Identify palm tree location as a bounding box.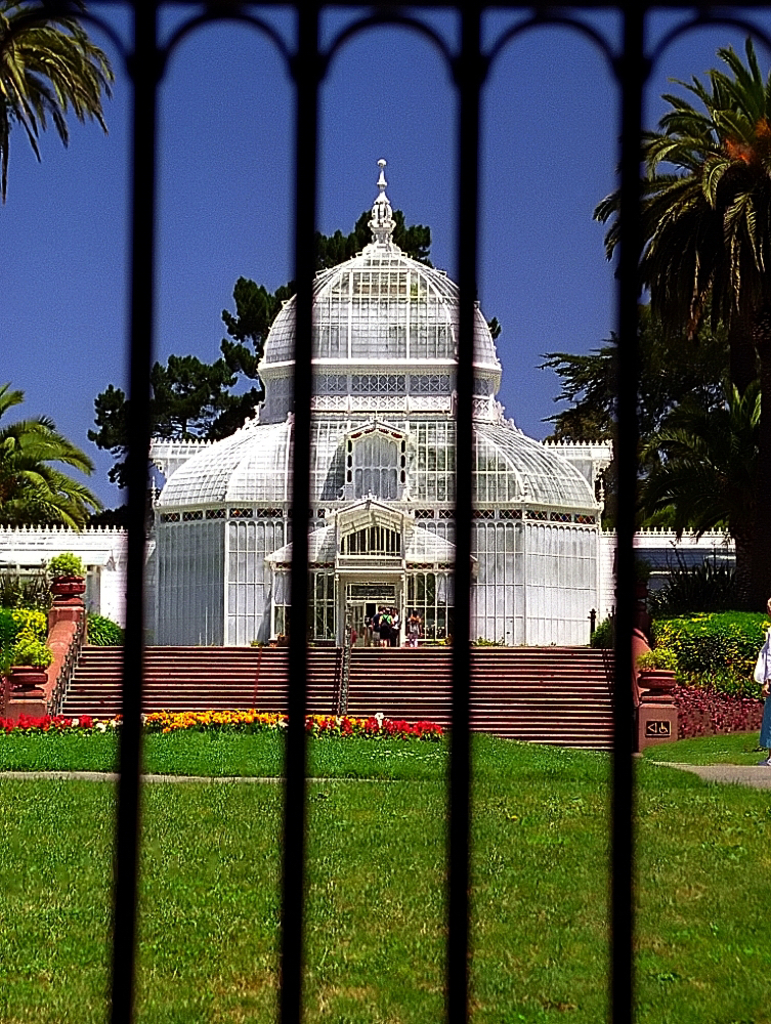
BBox(587, 50, 749, 729).
